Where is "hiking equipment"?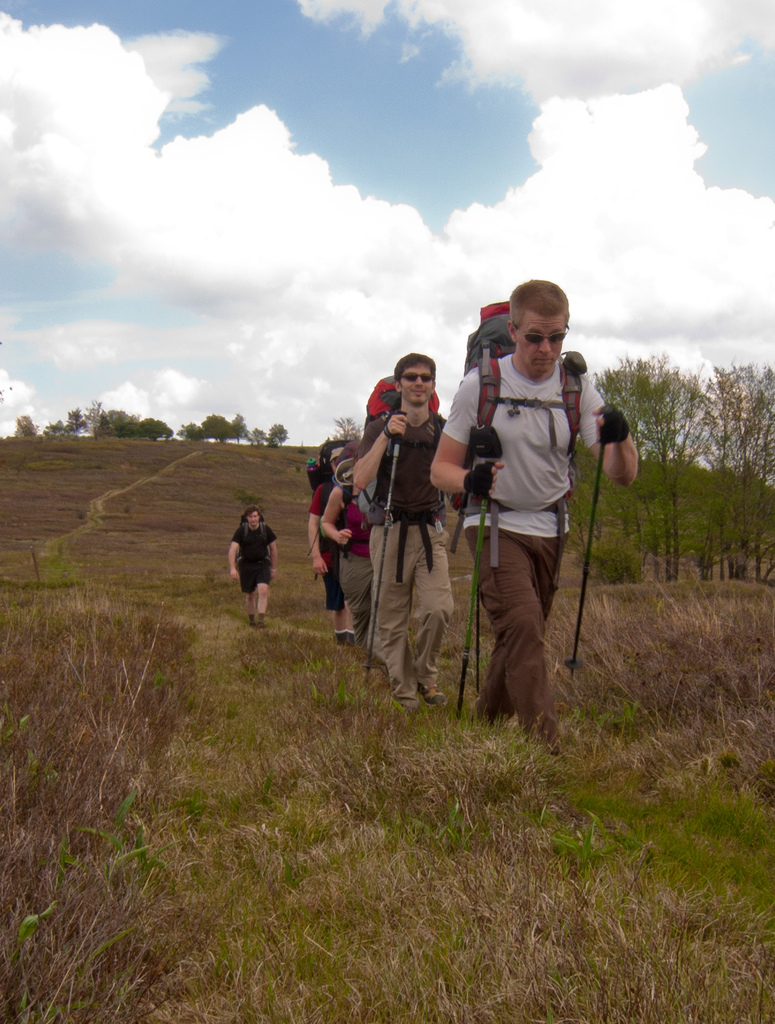
(452,494,483,724).
